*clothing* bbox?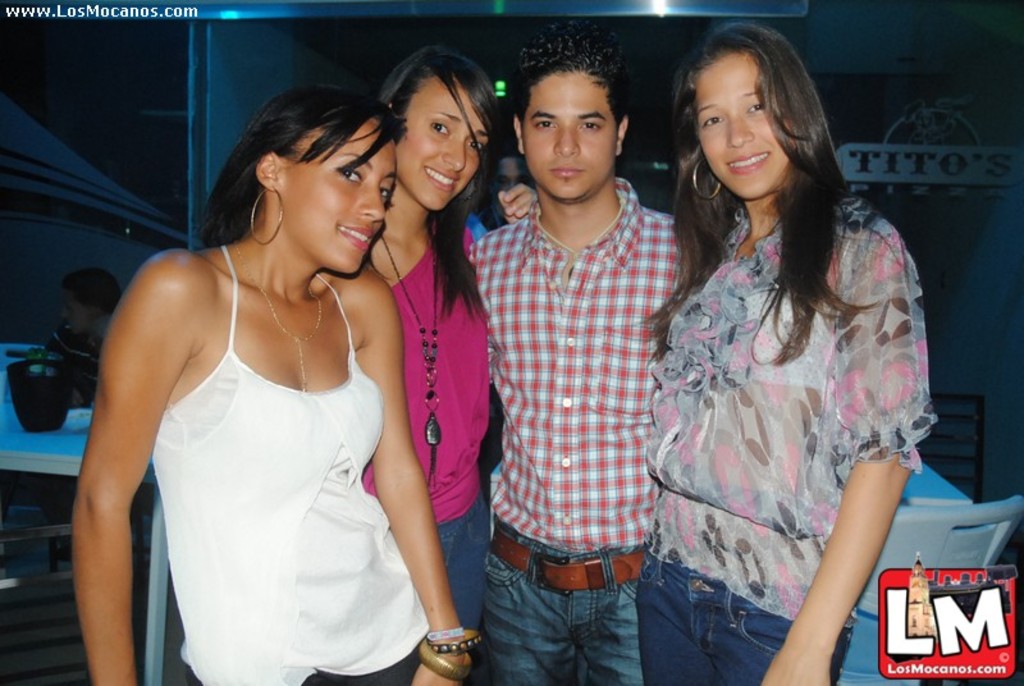
x1=477 y1=178 x2=691 y2=685
